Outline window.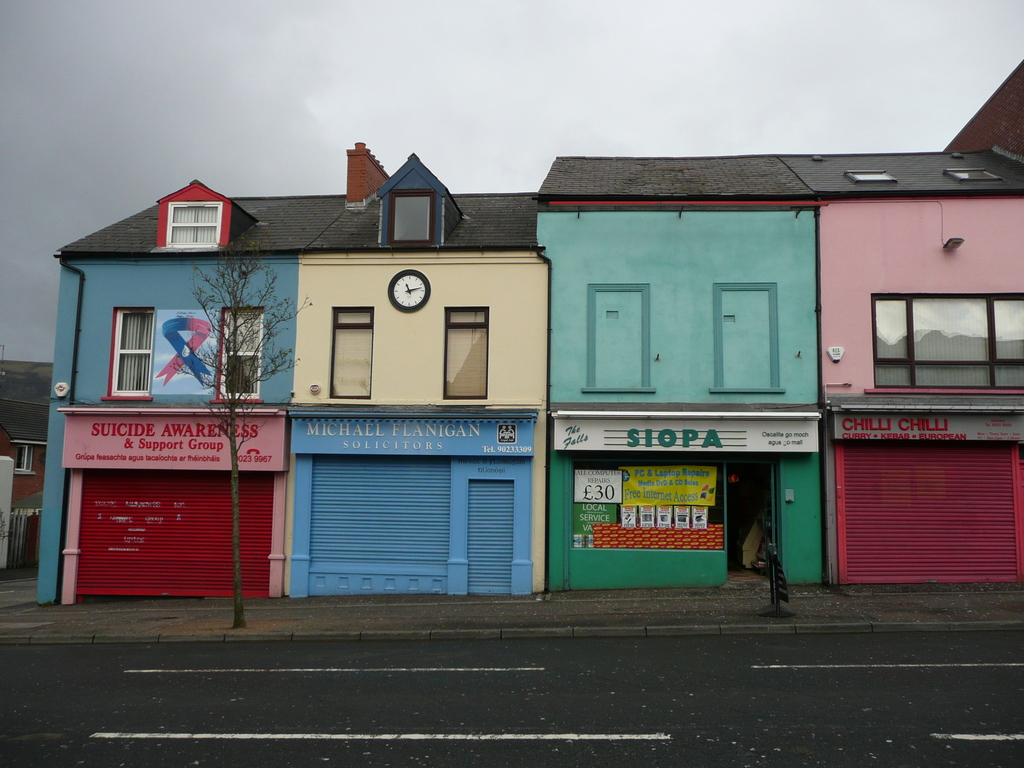
Outline: rect(222, 305, 264, 398).
